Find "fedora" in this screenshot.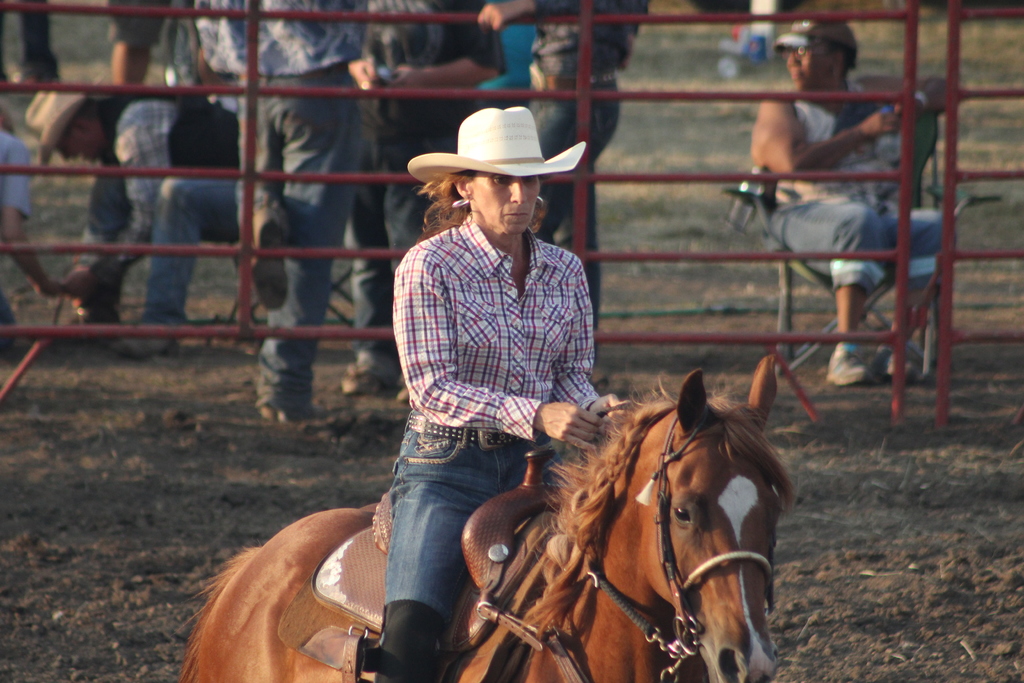
The bounding box for "fedora" is crop(398, 105, 590, 188).
